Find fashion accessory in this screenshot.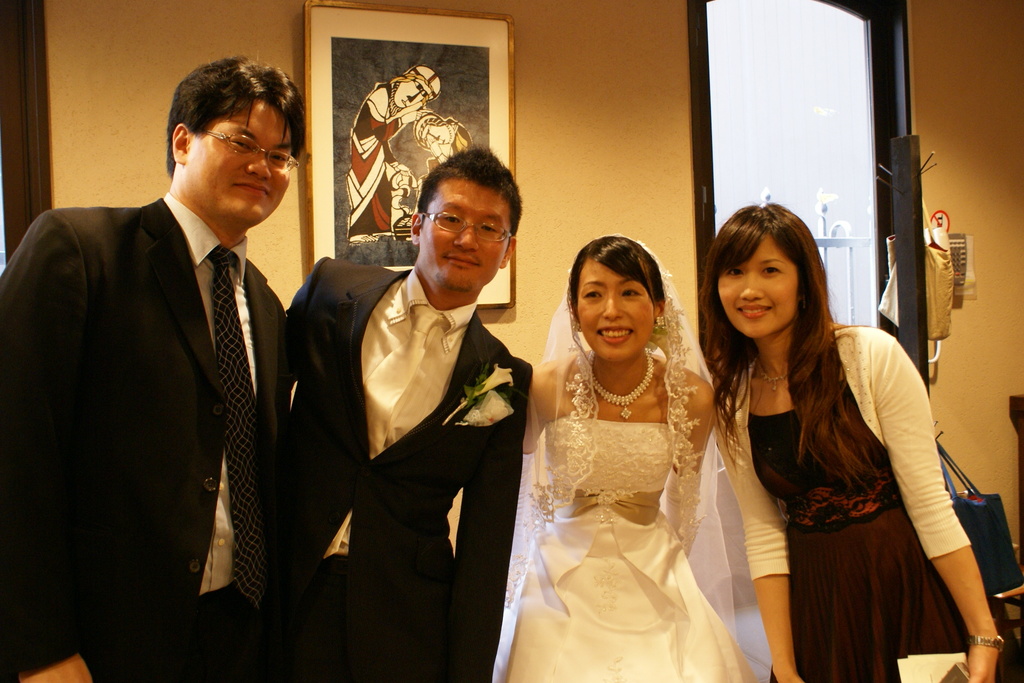
The bounding box for fashion accessory is box(964, 633, 1005, 655).
